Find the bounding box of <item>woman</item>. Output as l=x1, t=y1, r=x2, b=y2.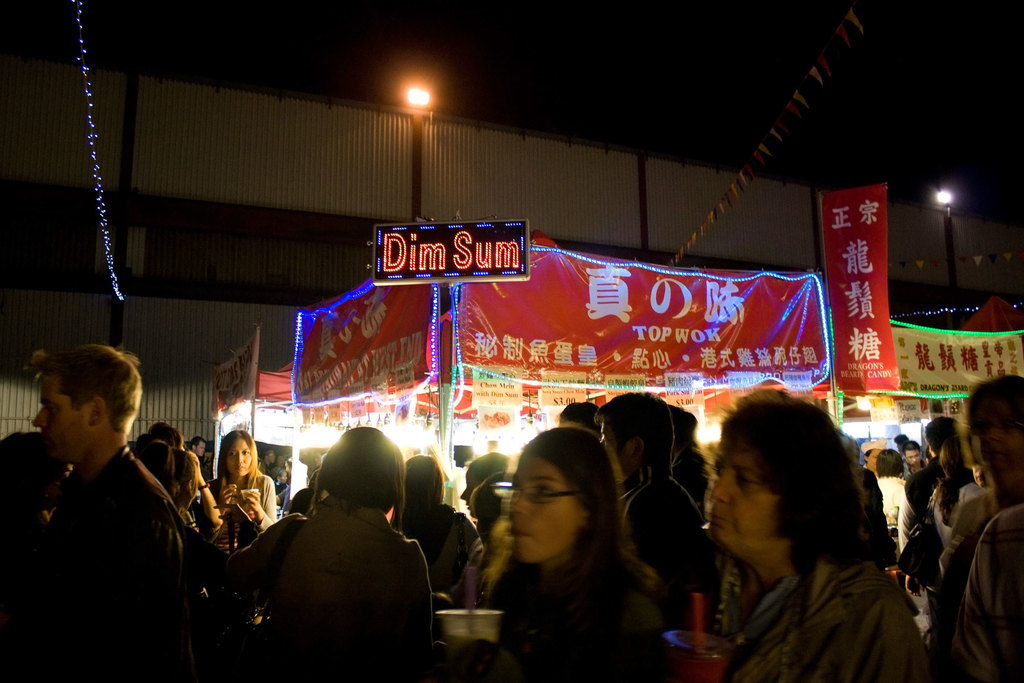
l=468, t=432, r=675, b=658.
